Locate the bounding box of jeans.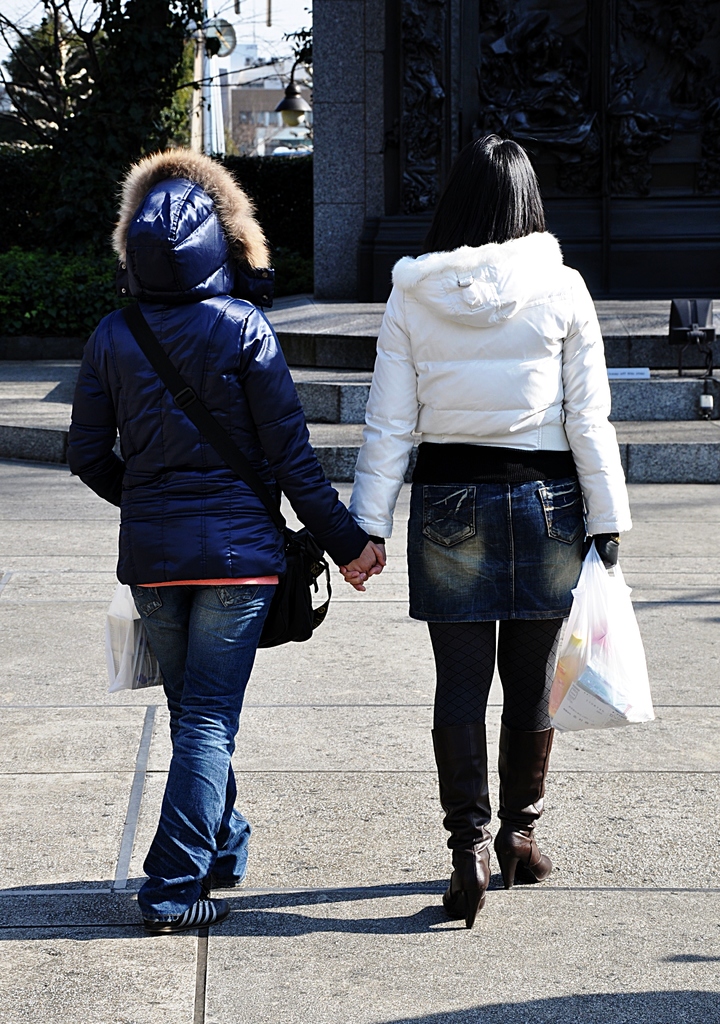
Bounding box: locate(143, 580, 268, 902).
